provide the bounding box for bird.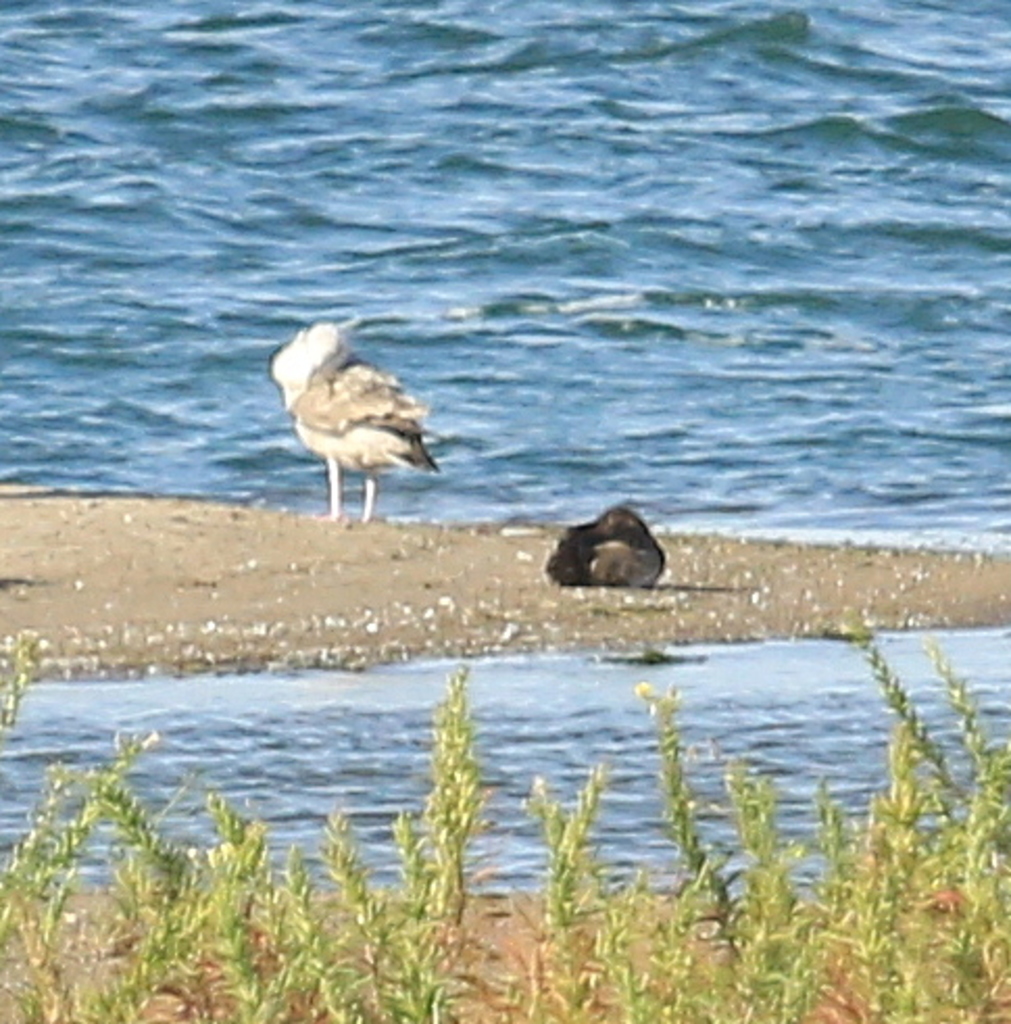
{"left": 532, "top": 505, "right": 675, "bottom": 603}.
